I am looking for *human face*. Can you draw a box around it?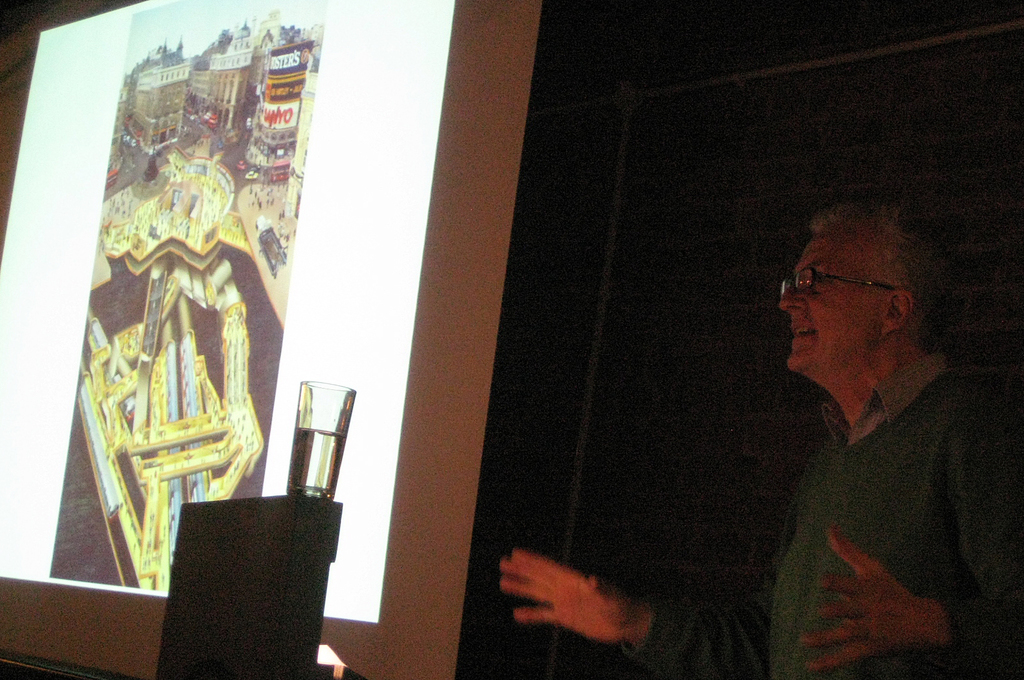
Sure, the bounding box is 777, 216, 883, 370.
